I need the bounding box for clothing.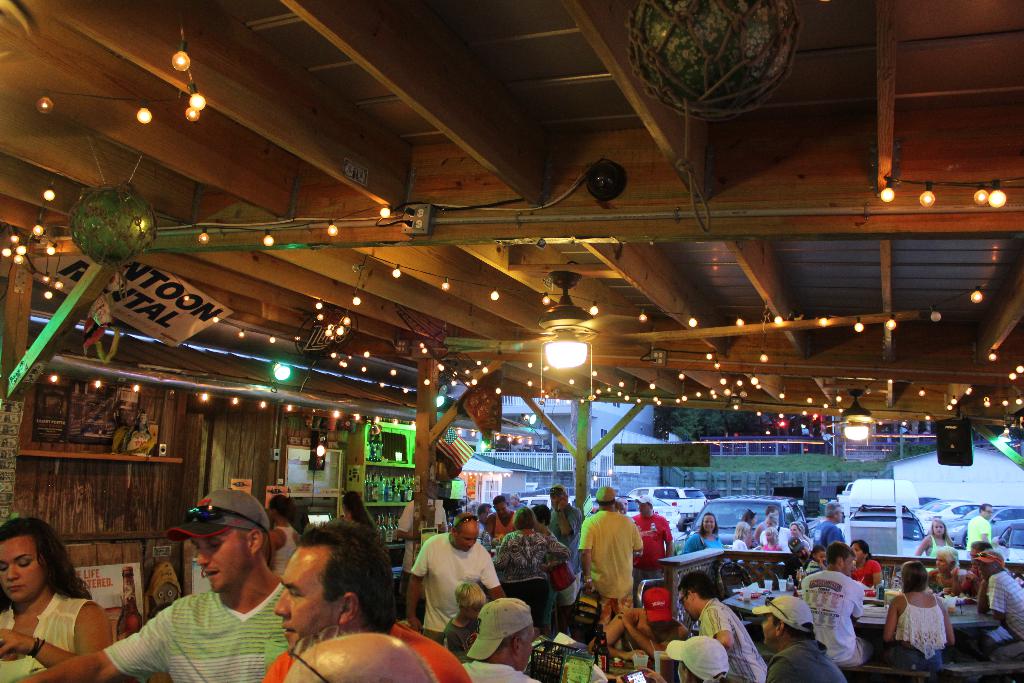
Here it is: locate(938, 563, 970, 595).
